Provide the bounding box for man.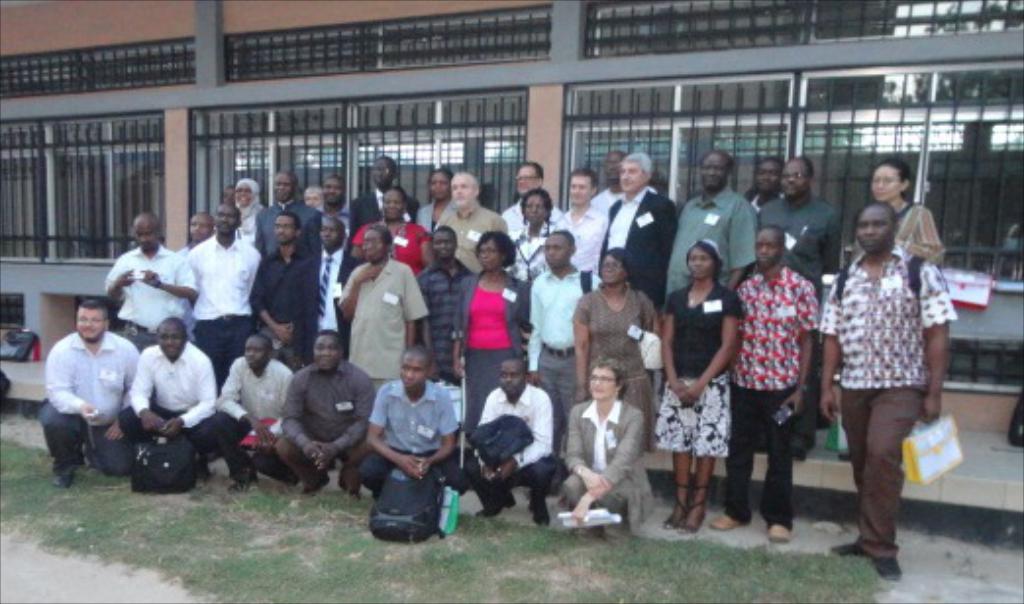
crop(188, 202, 259, 396).
